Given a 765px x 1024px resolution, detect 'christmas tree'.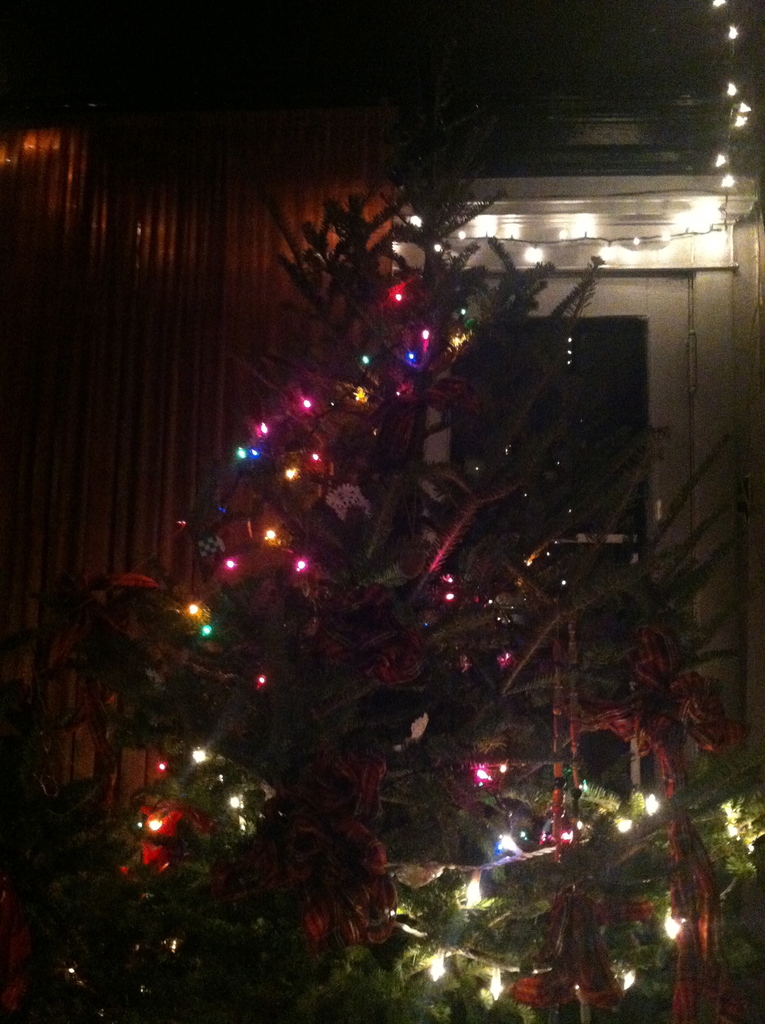
BBox(80, 99, 761, 1023).
